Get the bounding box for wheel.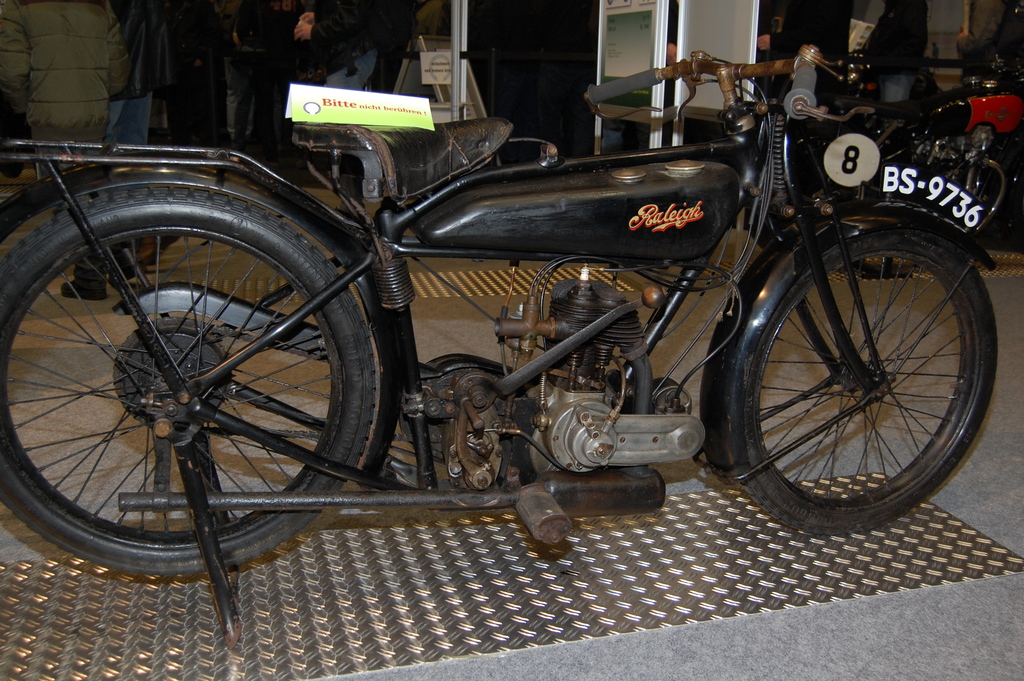
rect(748, 129, 867, 247).
